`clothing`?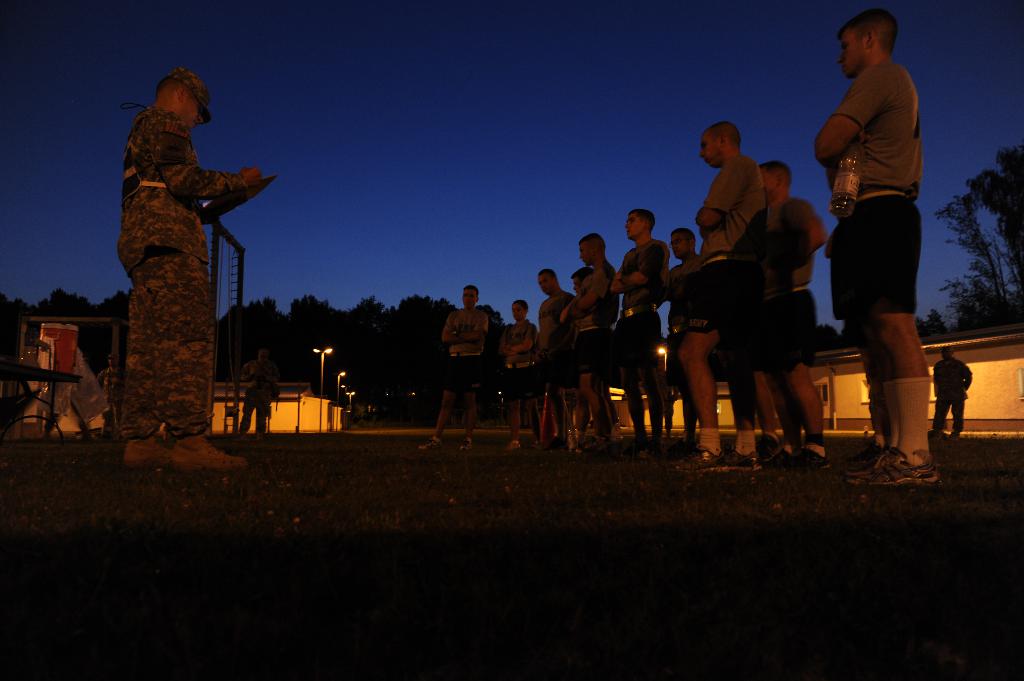
locate(564, 269, 618, 373)
